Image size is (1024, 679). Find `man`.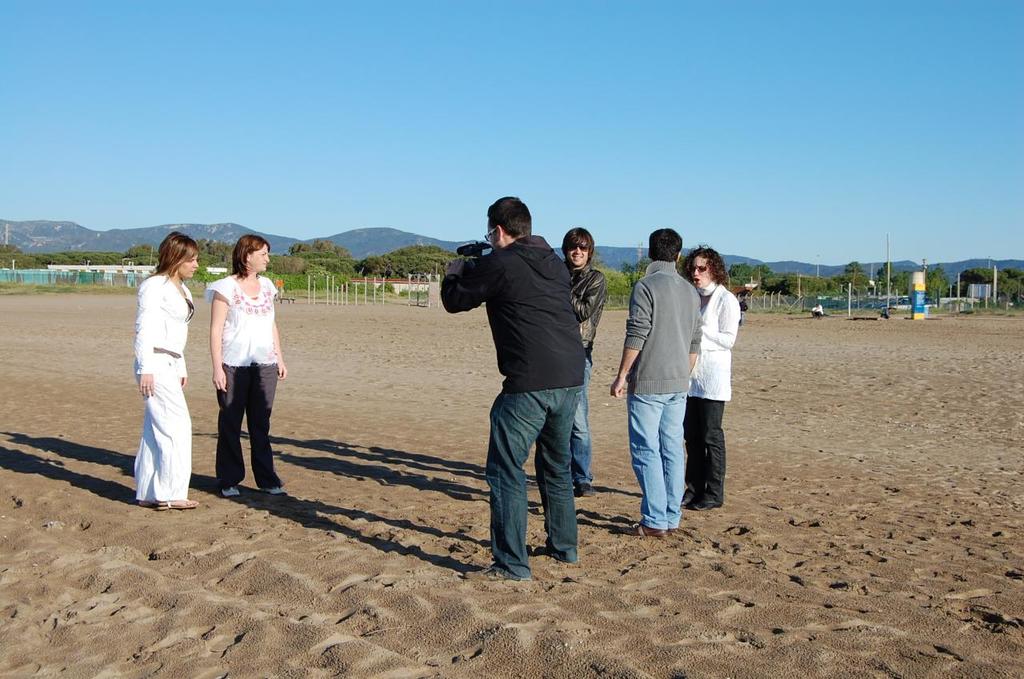
crop(566, 222, 614, 495).
